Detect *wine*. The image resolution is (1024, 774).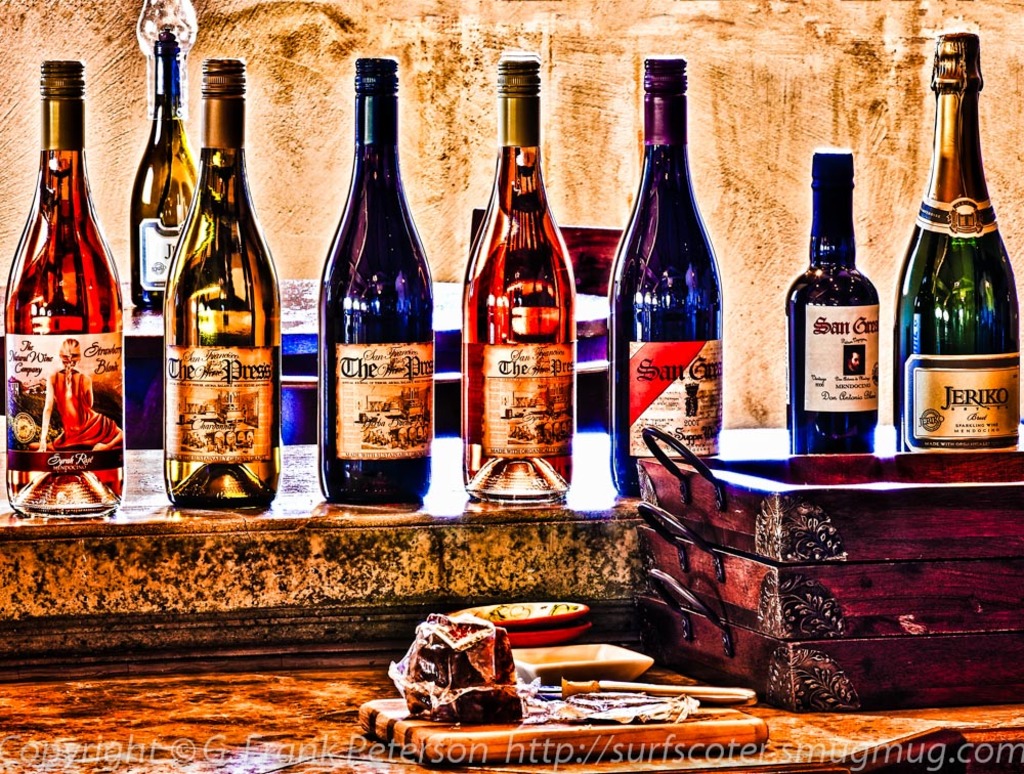
(787, 152, 874, 462).
